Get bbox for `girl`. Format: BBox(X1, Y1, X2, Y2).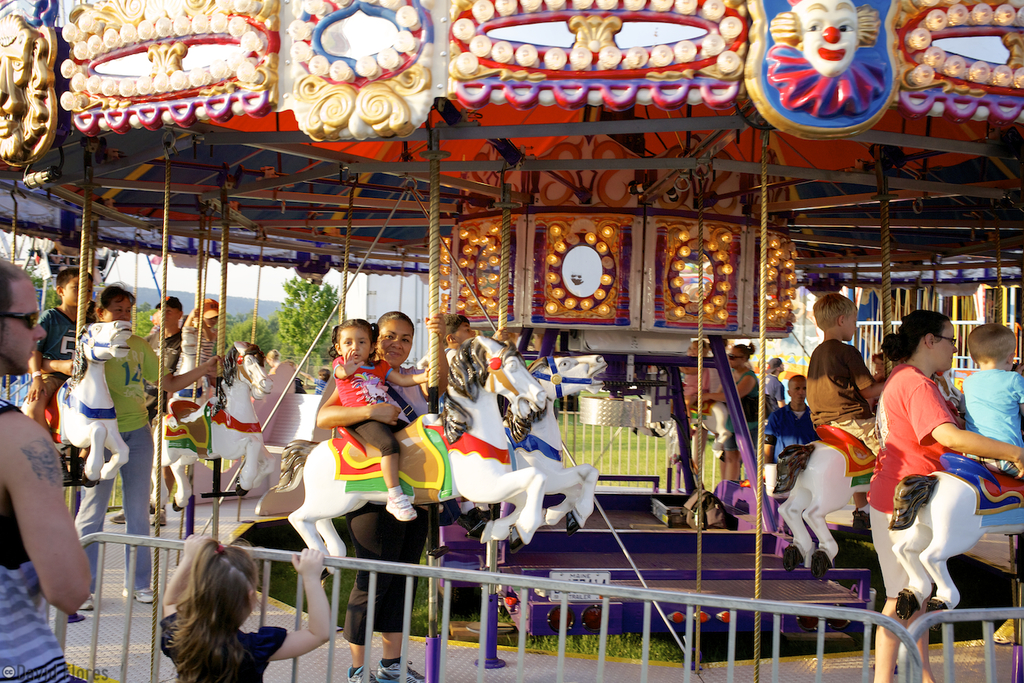
BBox(158, 533, 328, 680).
